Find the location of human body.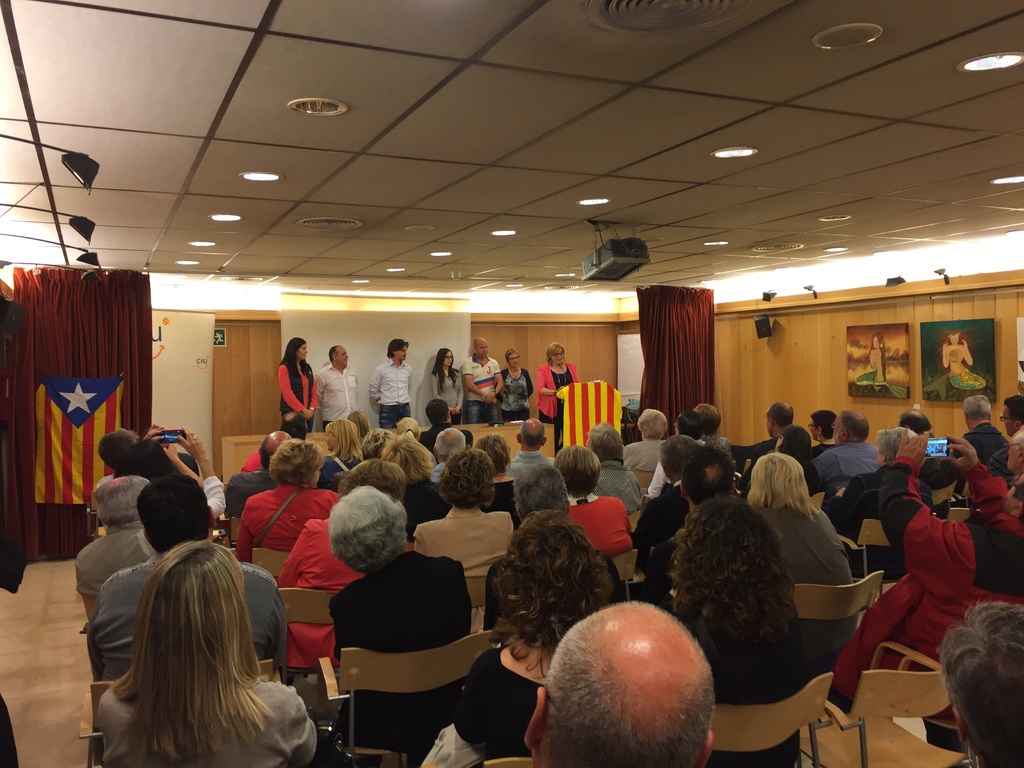
Location: <region>315, 346, 355, 429</region>.
